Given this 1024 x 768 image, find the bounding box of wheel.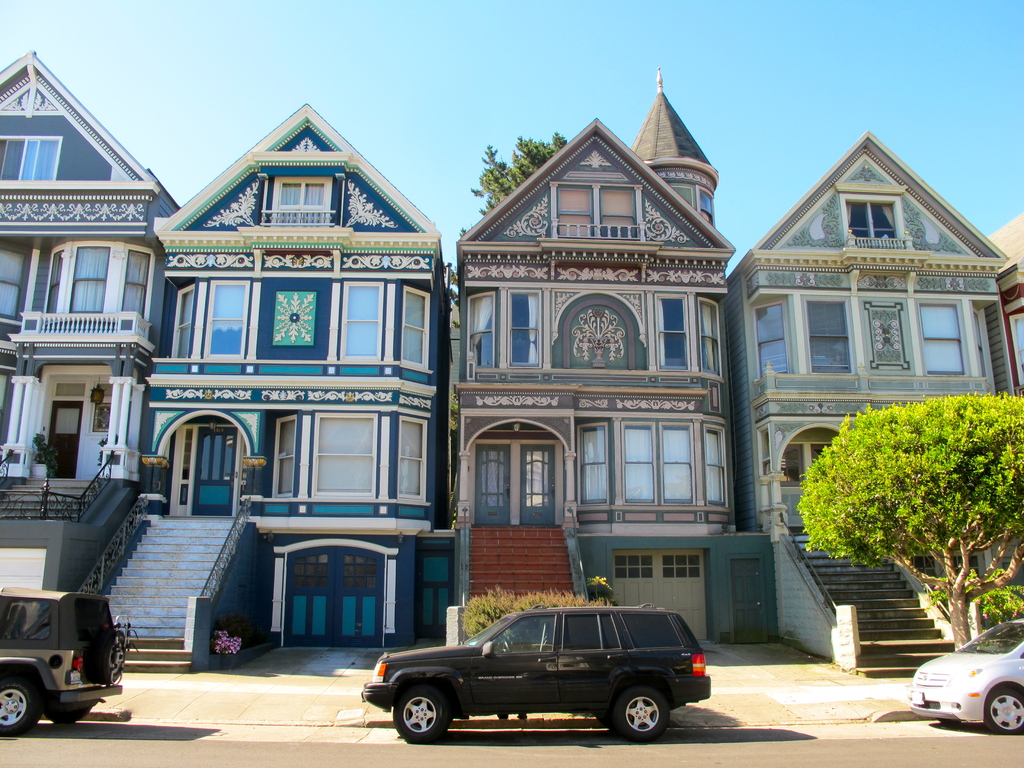
[x1=41, y1=704, x2=90, y2=728].
